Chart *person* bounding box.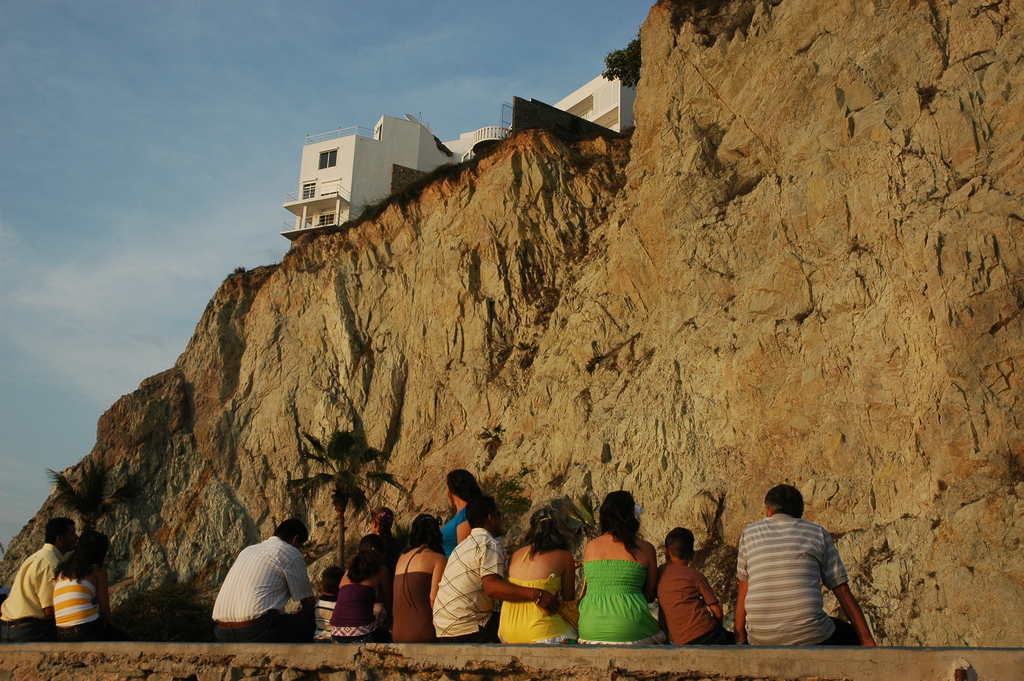
Charted: (left=209, top=516, right=309, bottom=642).
